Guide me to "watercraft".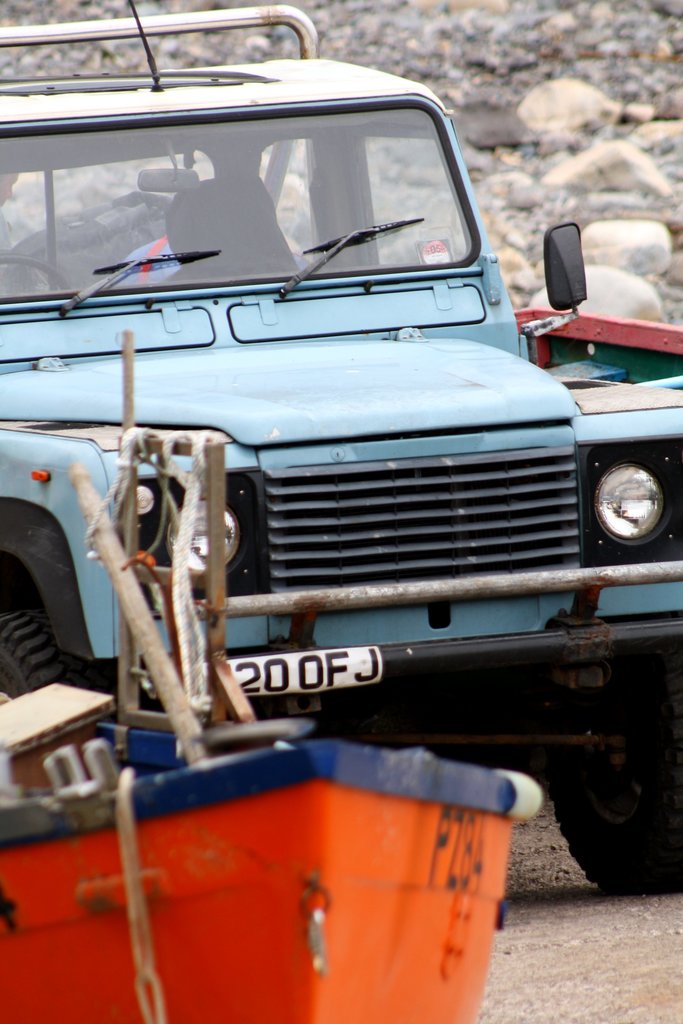
Guidance: 131:4:682:895.
